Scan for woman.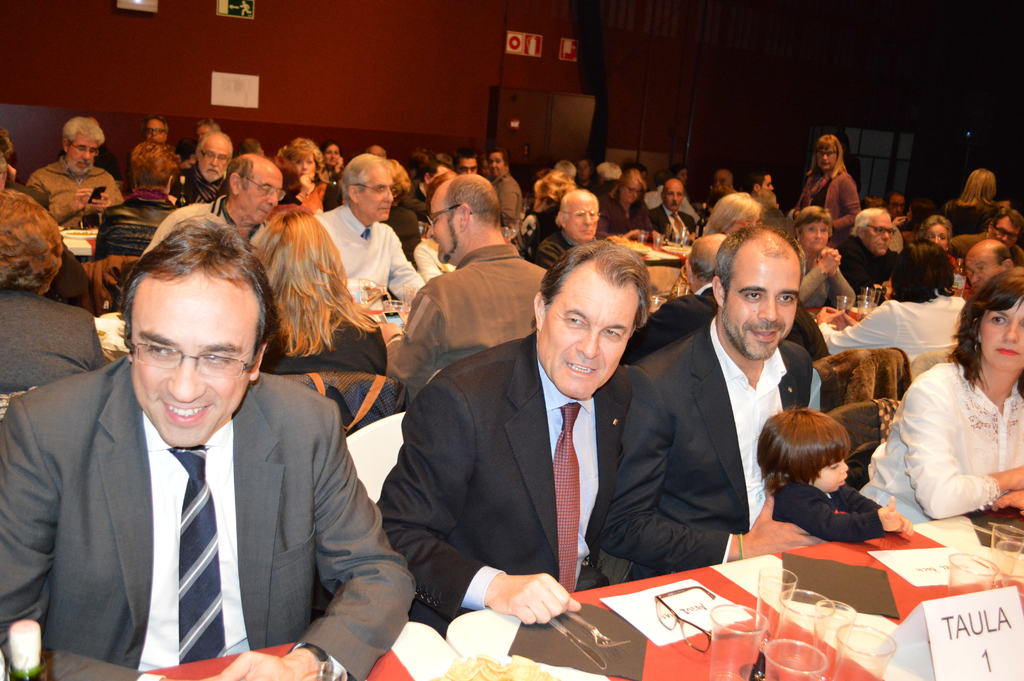
Scan result: (593,169,656,245).
